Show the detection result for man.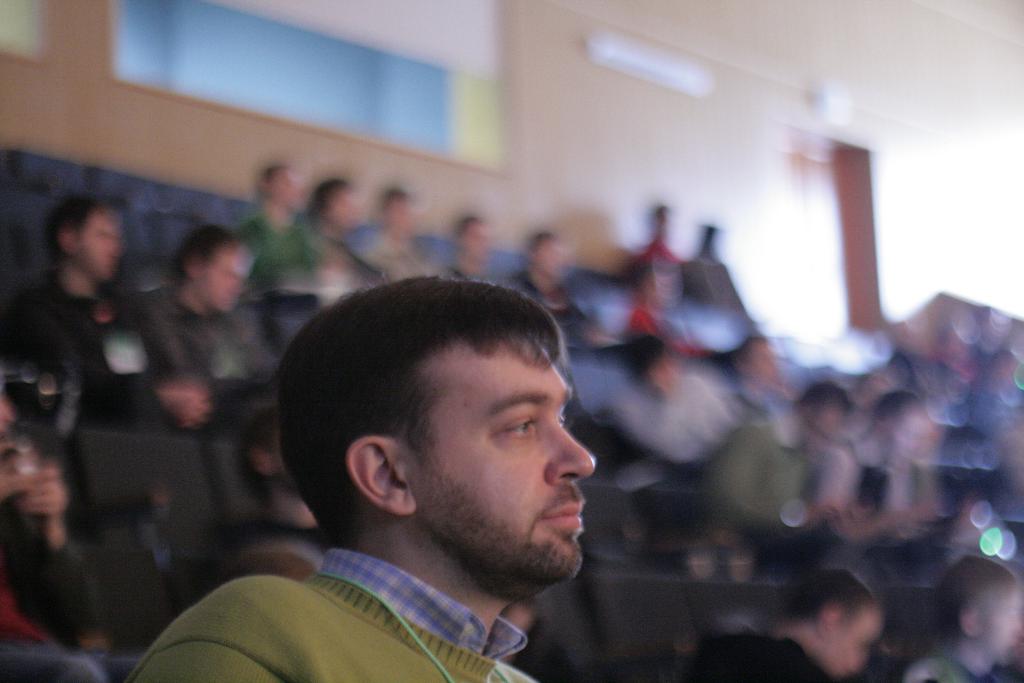
Rect(904, 553, 1020, 682).
